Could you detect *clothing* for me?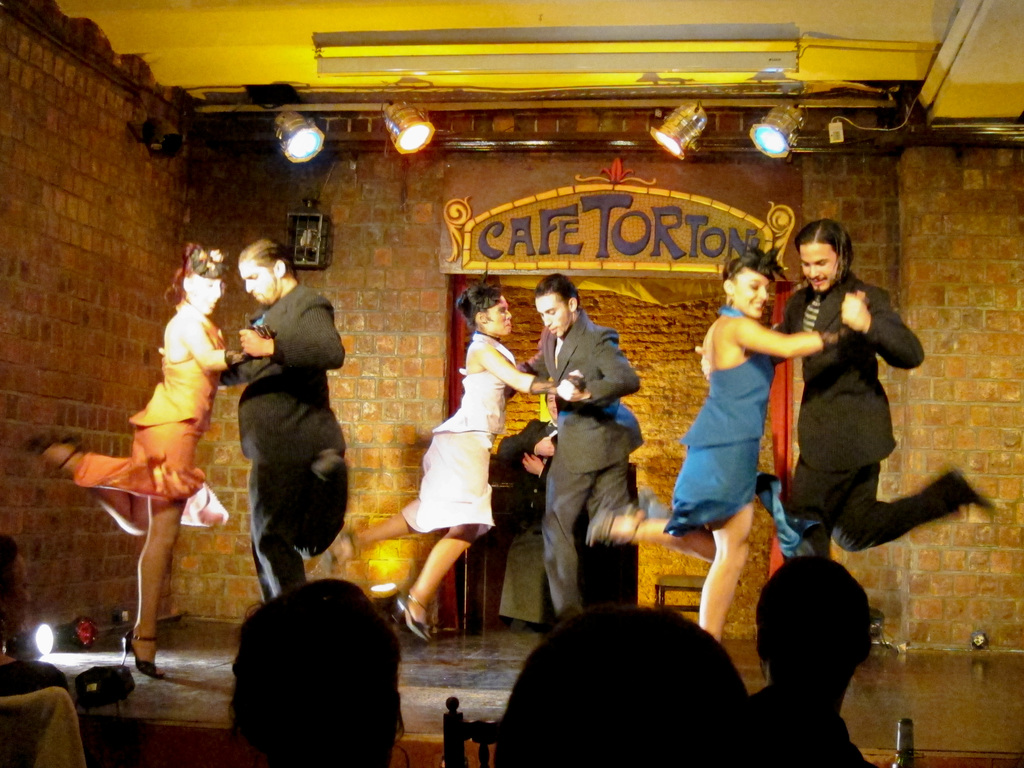
Detection result: [219, 285, 348, 586].
